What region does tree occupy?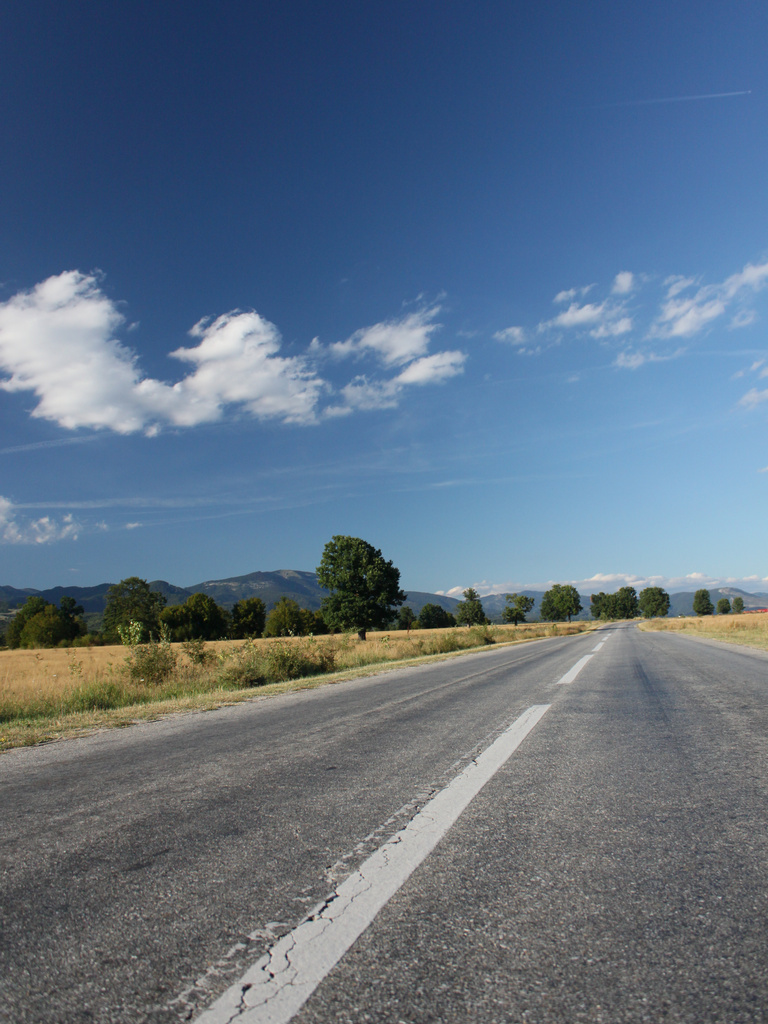
[642,588,667,614].
